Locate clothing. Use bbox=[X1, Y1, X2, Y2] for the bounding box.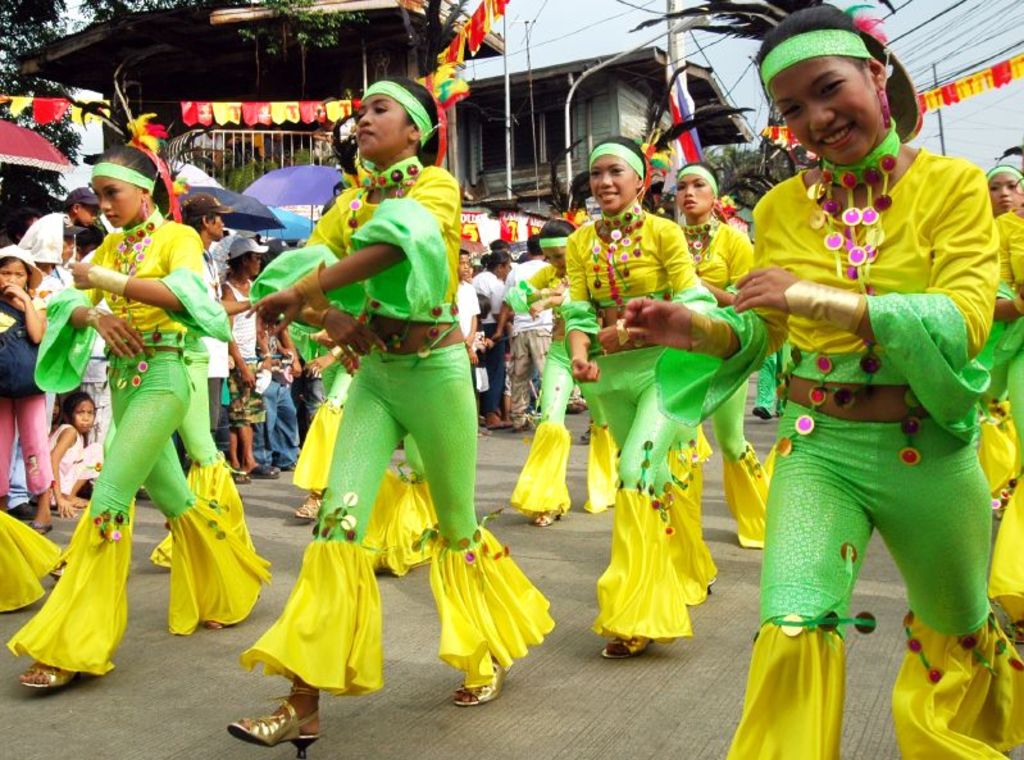
bbox=[460, 285, 487, 365].
